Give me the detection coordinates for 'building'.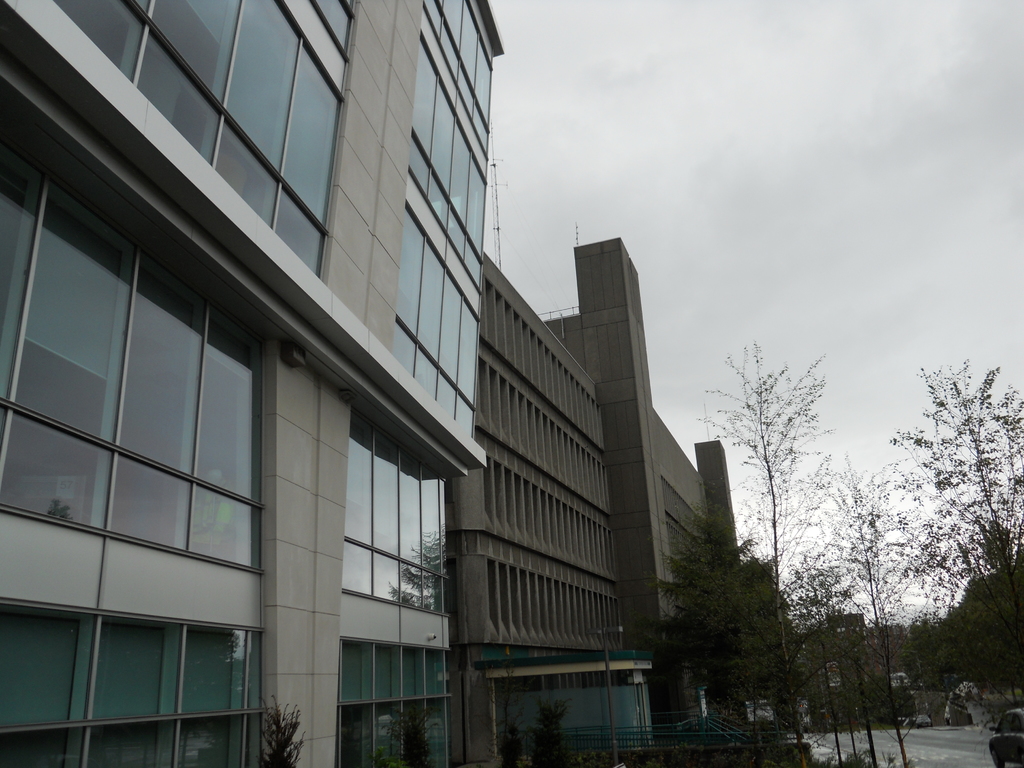
rect(0, 0, 507, 767).
